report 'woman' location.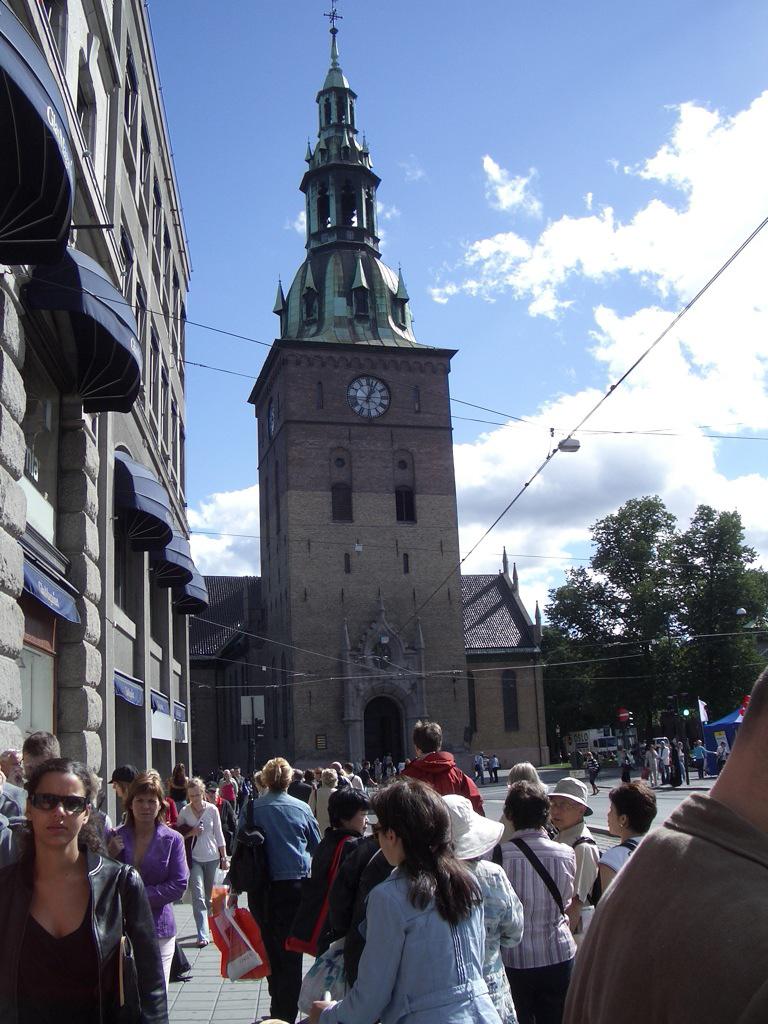
Report: {"x1": 176, "y1": 774, "x2": 227, "y2": 948}.
